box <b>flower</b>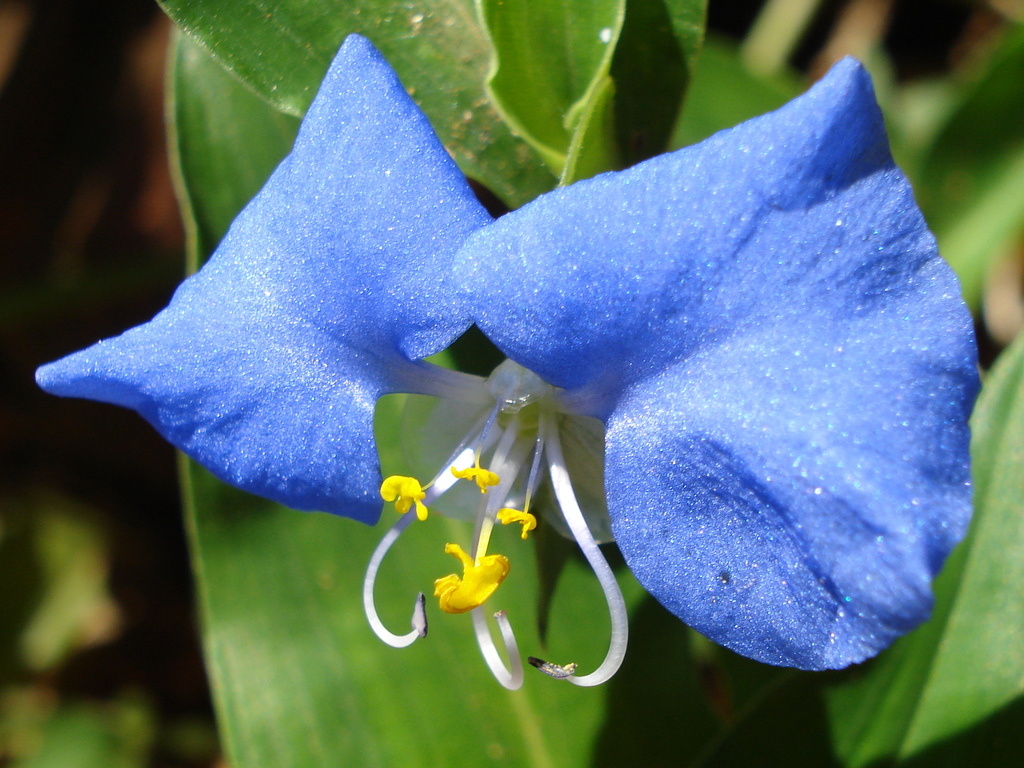
(left=90, top=6, right=964, bottom=684)
